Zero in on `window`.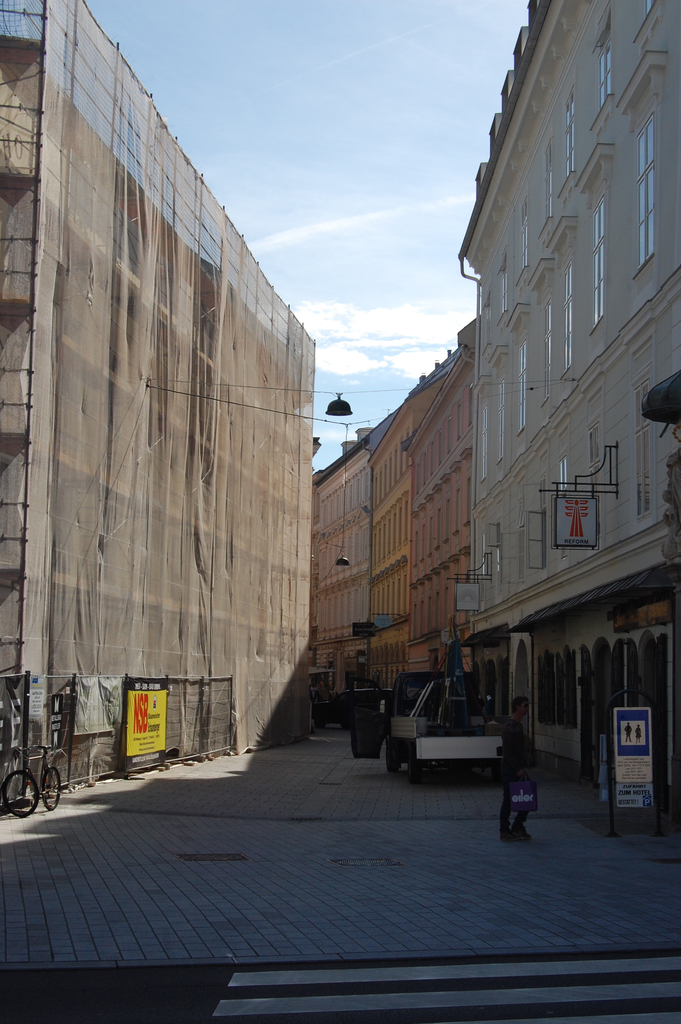
Zeroed in: left=394, top=447, right=395, bottom=481.
